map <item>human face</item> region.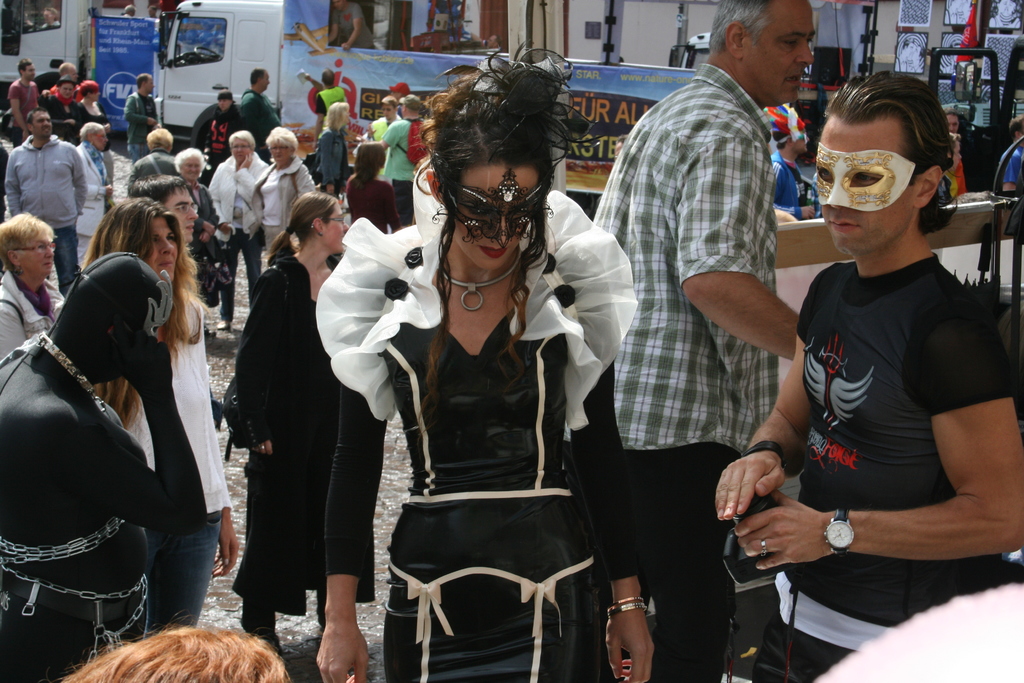
Mapped to <box>93,127,108,152</box>.
